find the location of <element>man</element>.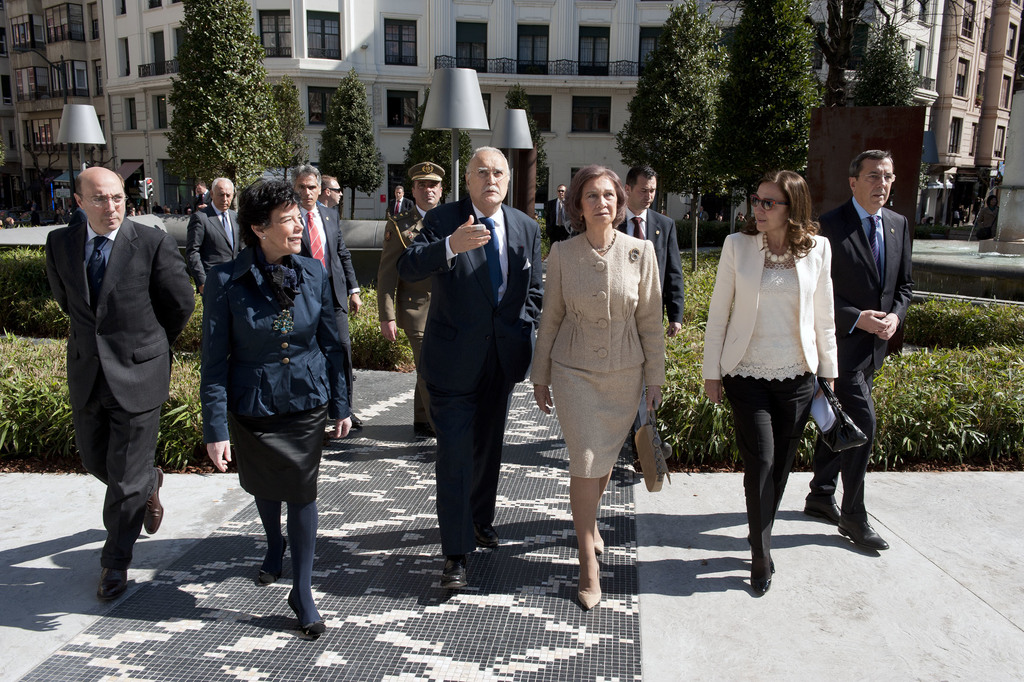
Location: 395/144/551/590.
